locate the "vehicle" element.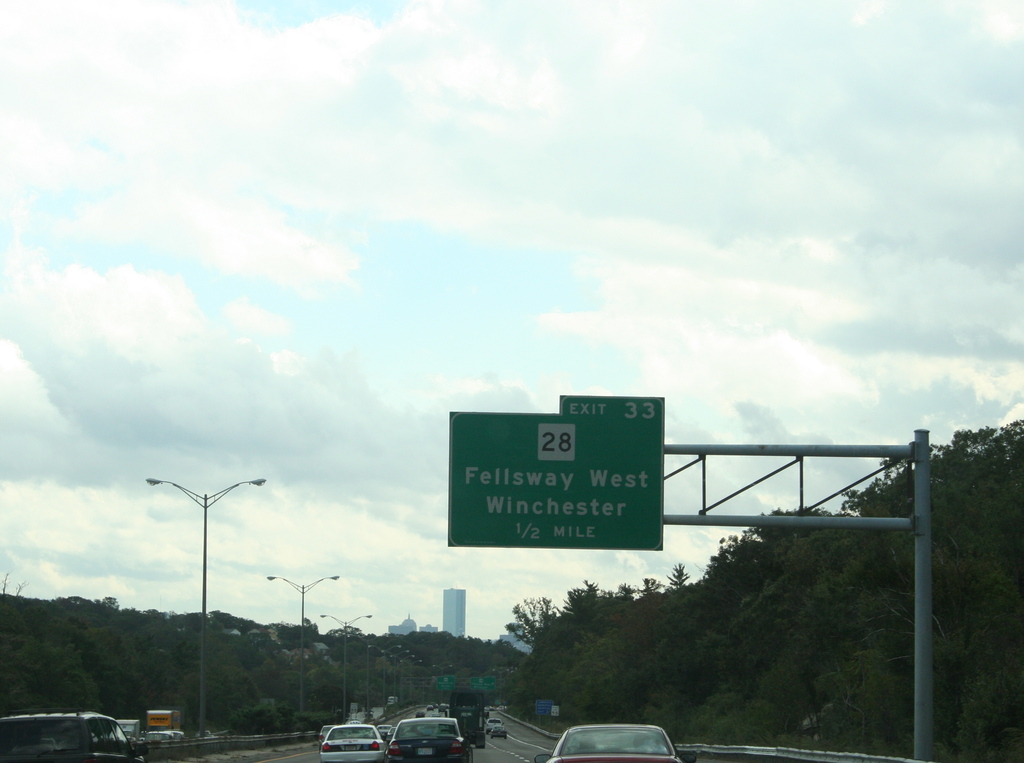
Element bbox: x1=482 y1=712 x2=504 y2=734.
